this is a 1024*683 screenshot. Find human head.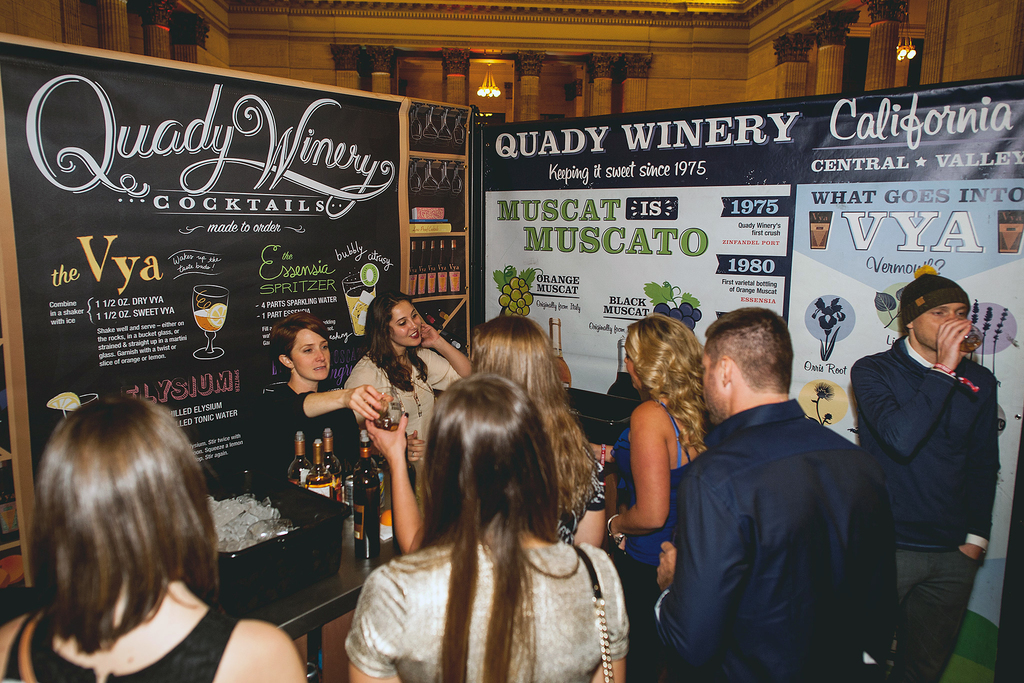
Bounding box: x1=695 y1=304 x2=792 y2=424.
